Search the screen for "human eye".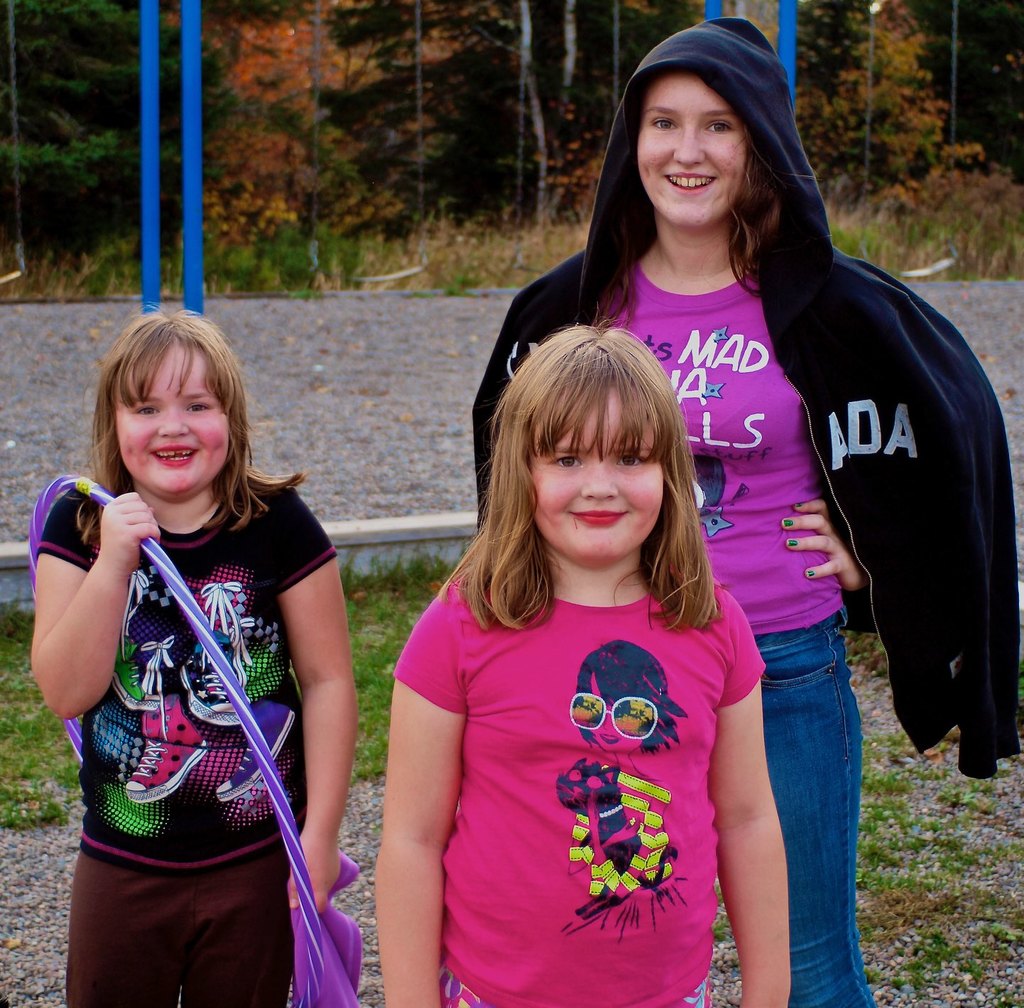
Found at 615, 453, 648, 470.
